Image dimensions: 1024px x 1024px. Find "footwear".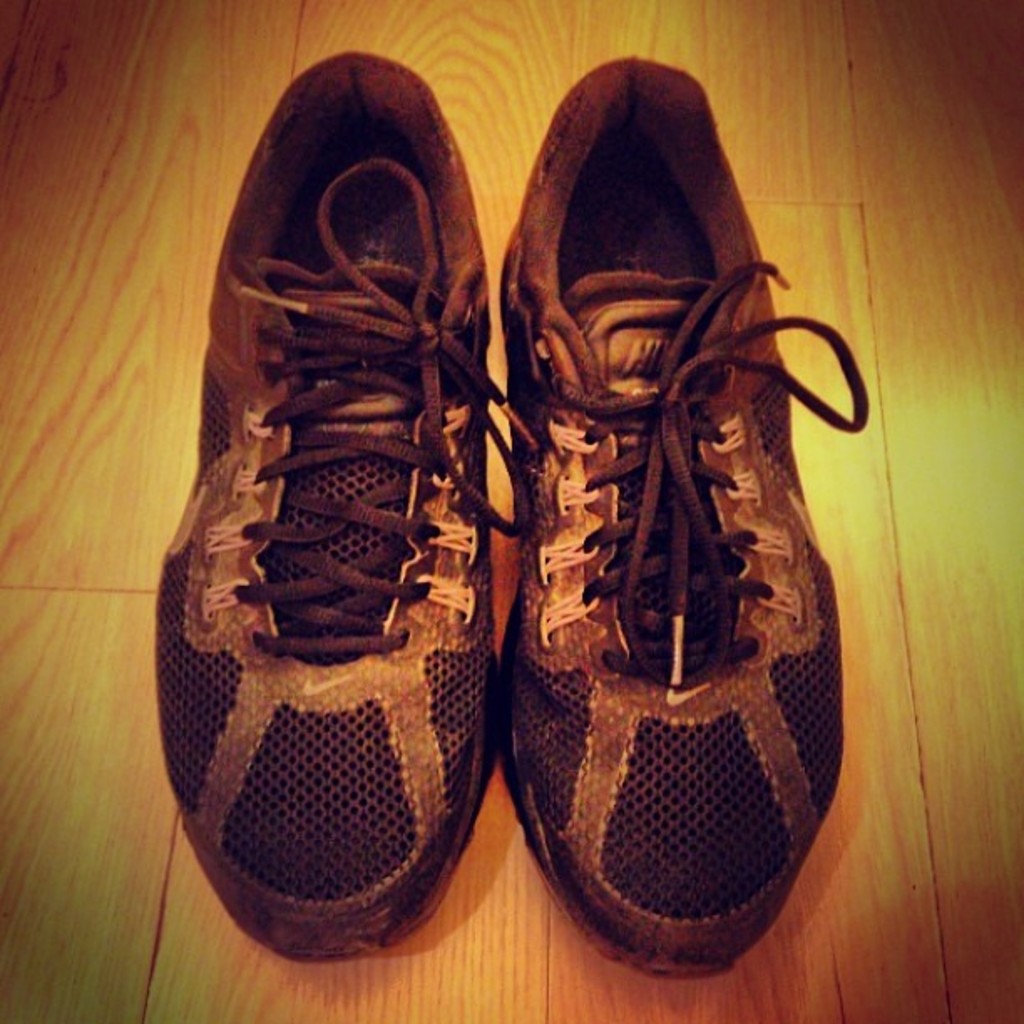
494/52/860/979.
